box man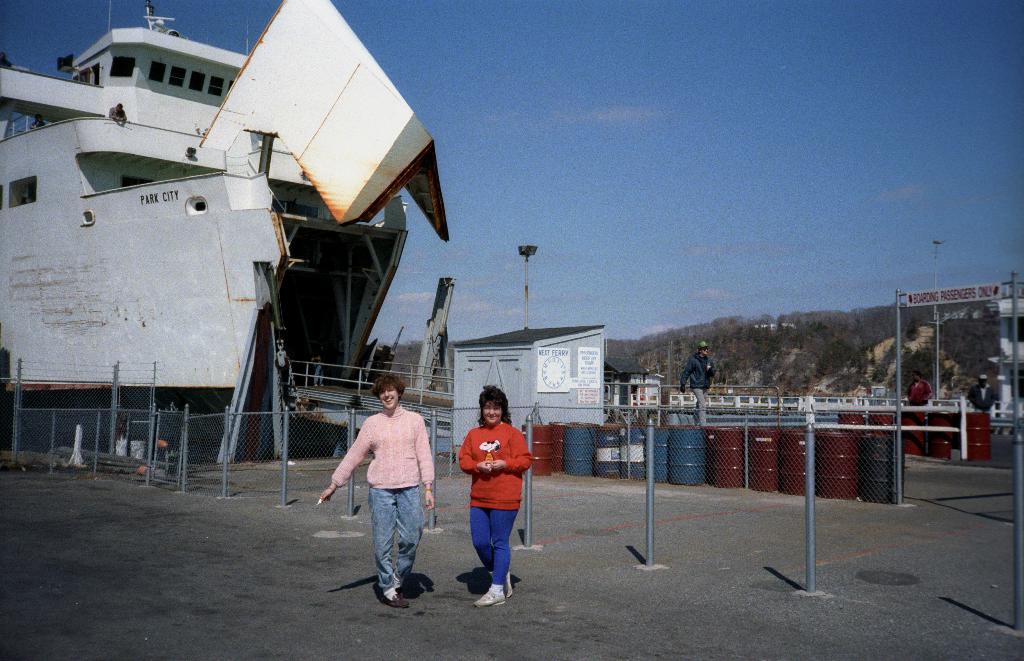
<box>675,338,713,432</box>
